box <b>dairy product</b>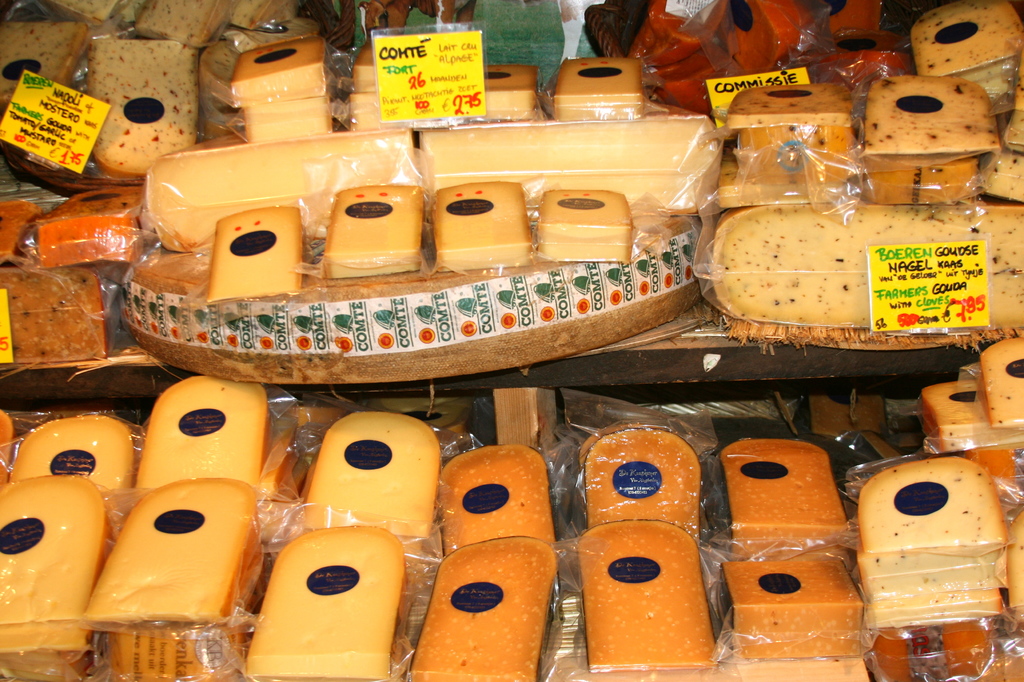
left=985, top=346, right=1023, bottom=433
